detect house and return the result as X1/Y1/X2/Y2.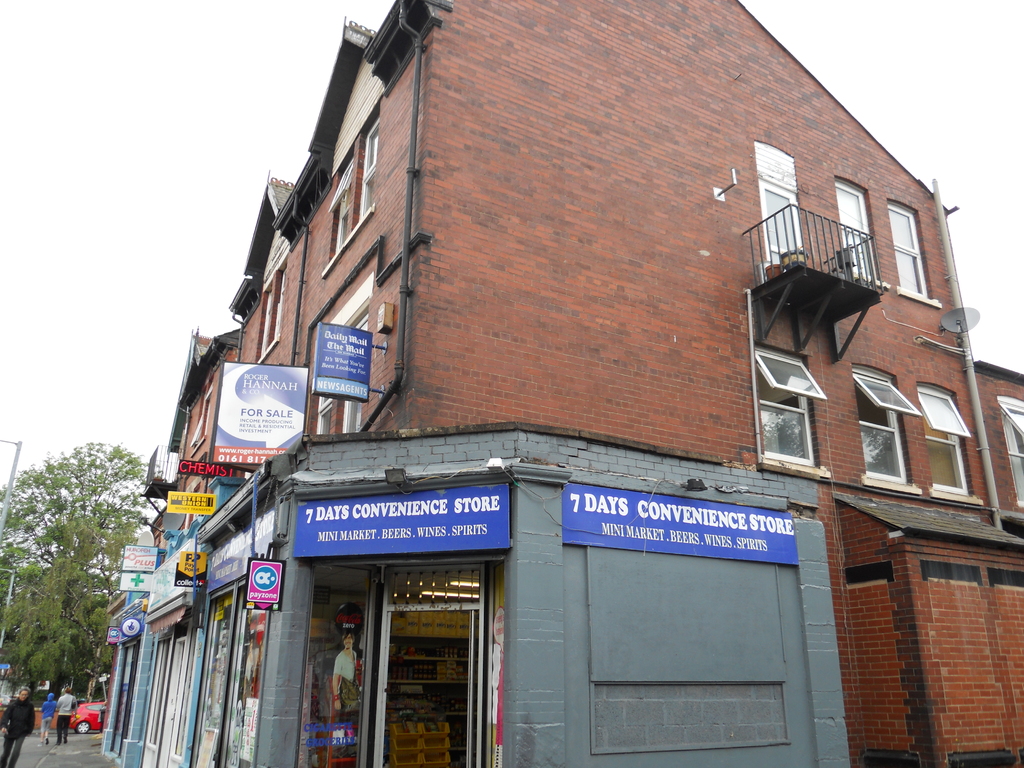
0/575/102/740.
